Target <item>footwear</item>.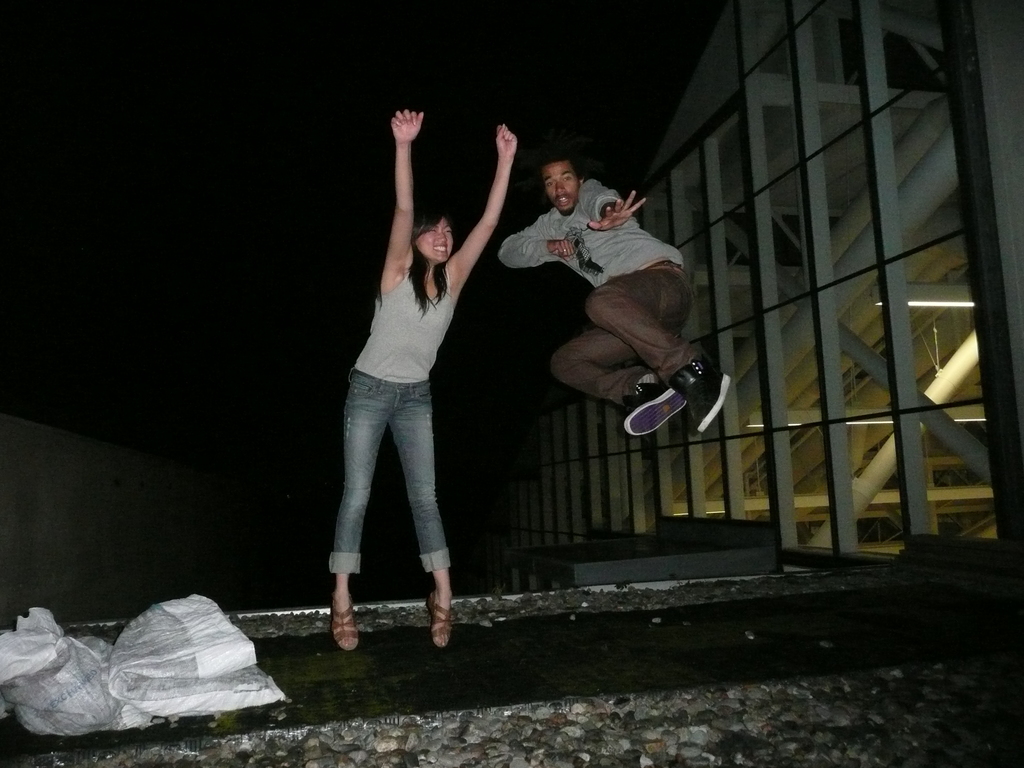
Target region: locate(331, 588, 358, 649).
